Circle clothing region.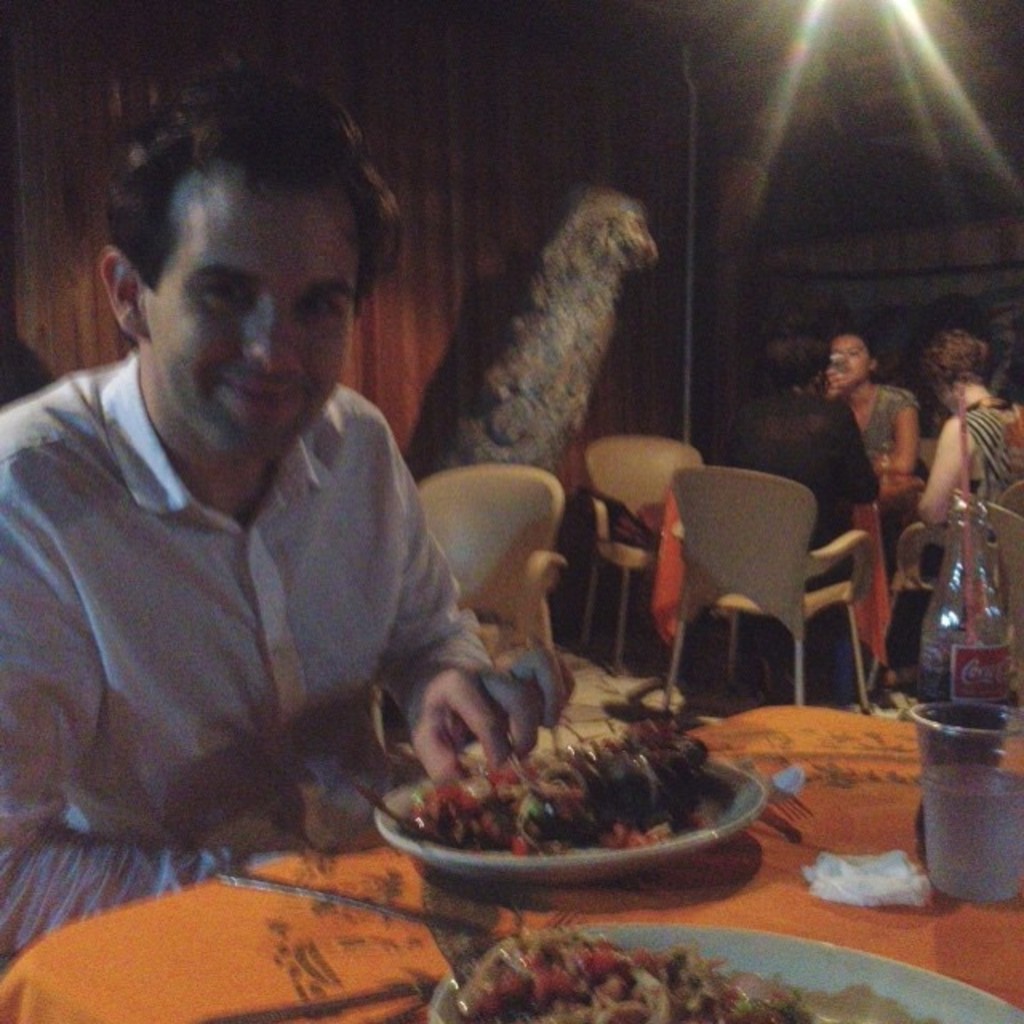
Region: {"left": 722, "top": 392, "right": 893, "bottom": 686}.
